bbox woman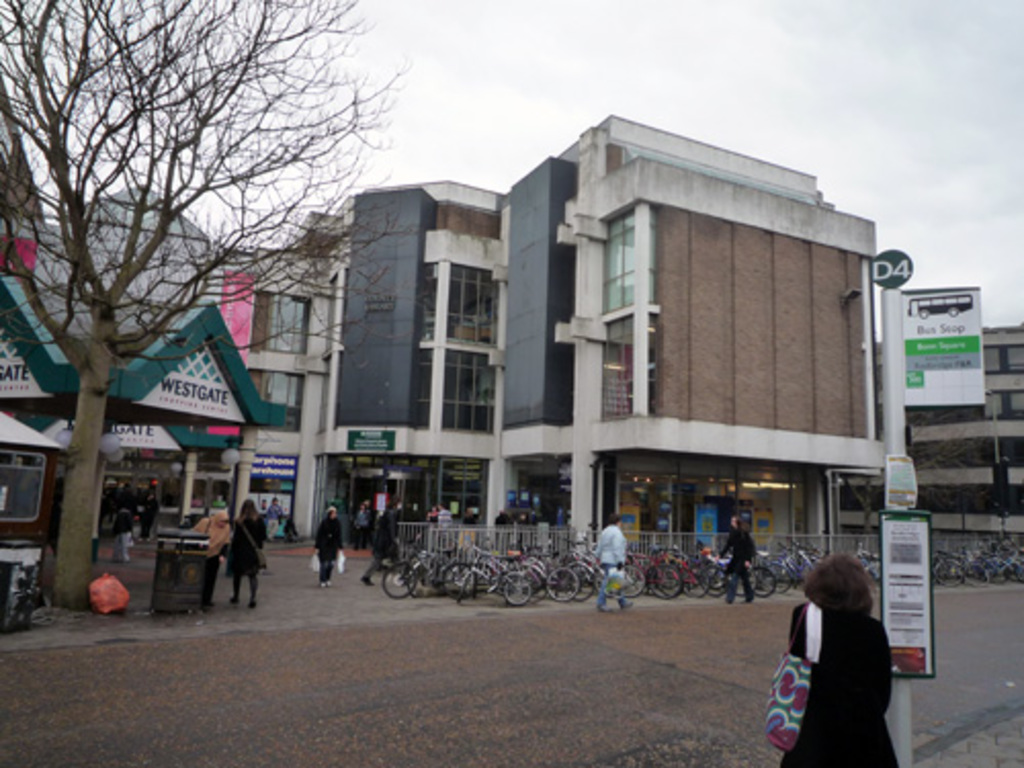
bbox(223, 496, 260, 612)
